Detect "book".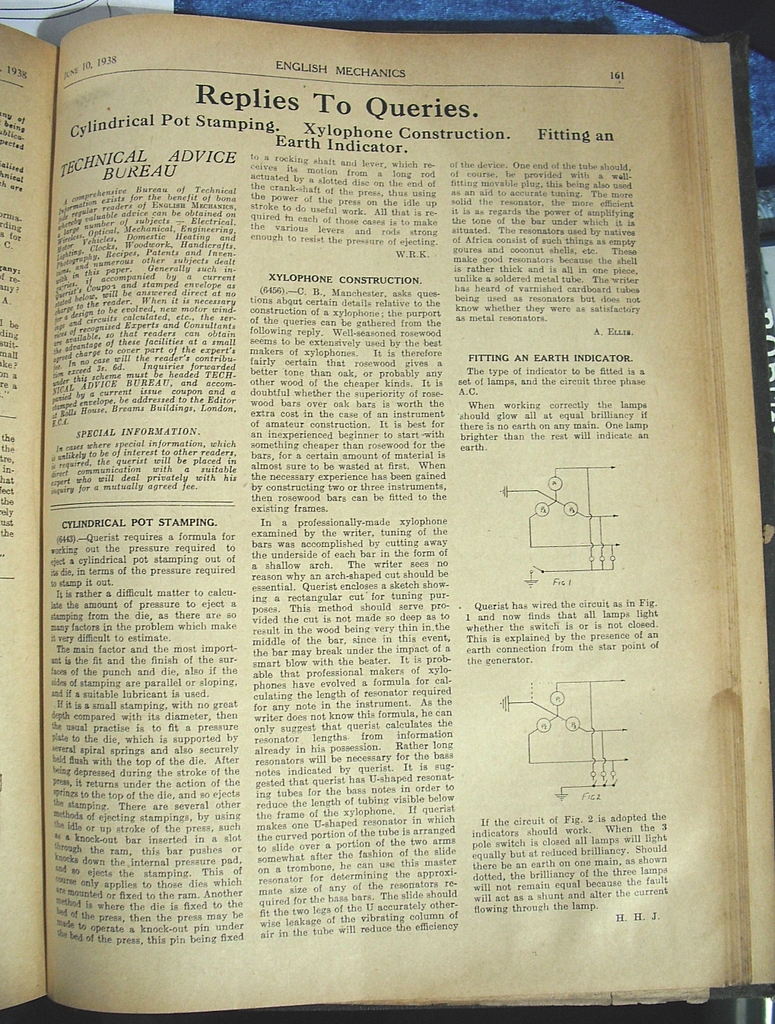
Detected at Rect(0, 22, 768, 1014).
